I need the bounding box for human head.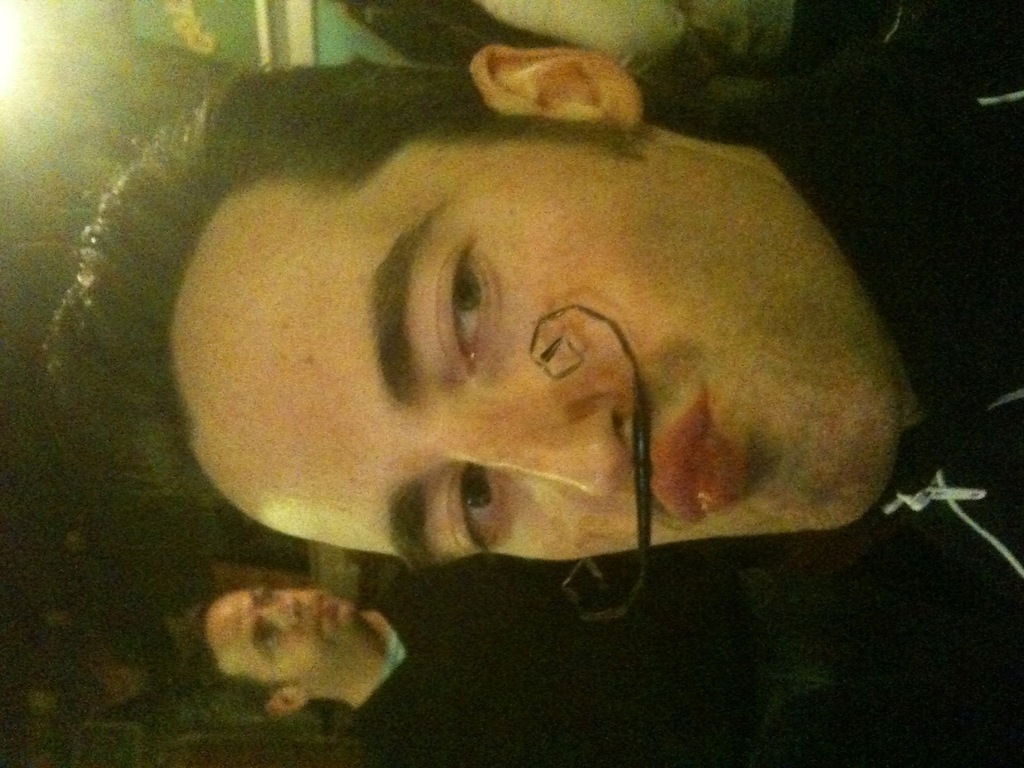
Here it is: <bbox>172, 582, 356, 720</bbox>.
